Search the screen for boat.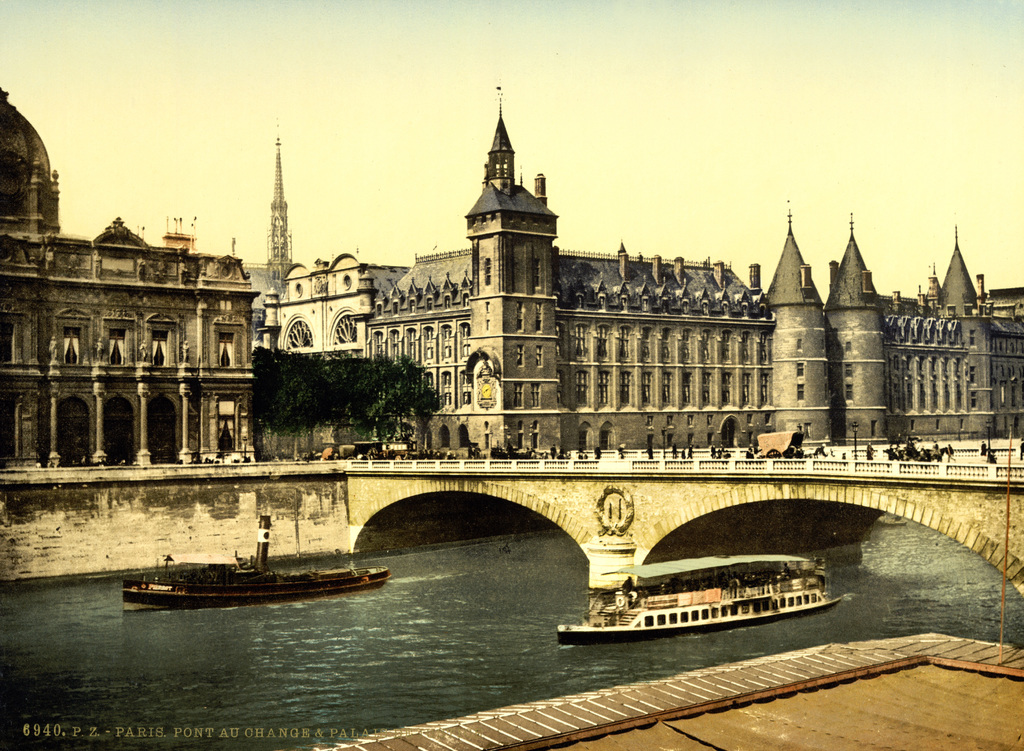
Found at (left=577, top=546, right=871, bottom=640).
